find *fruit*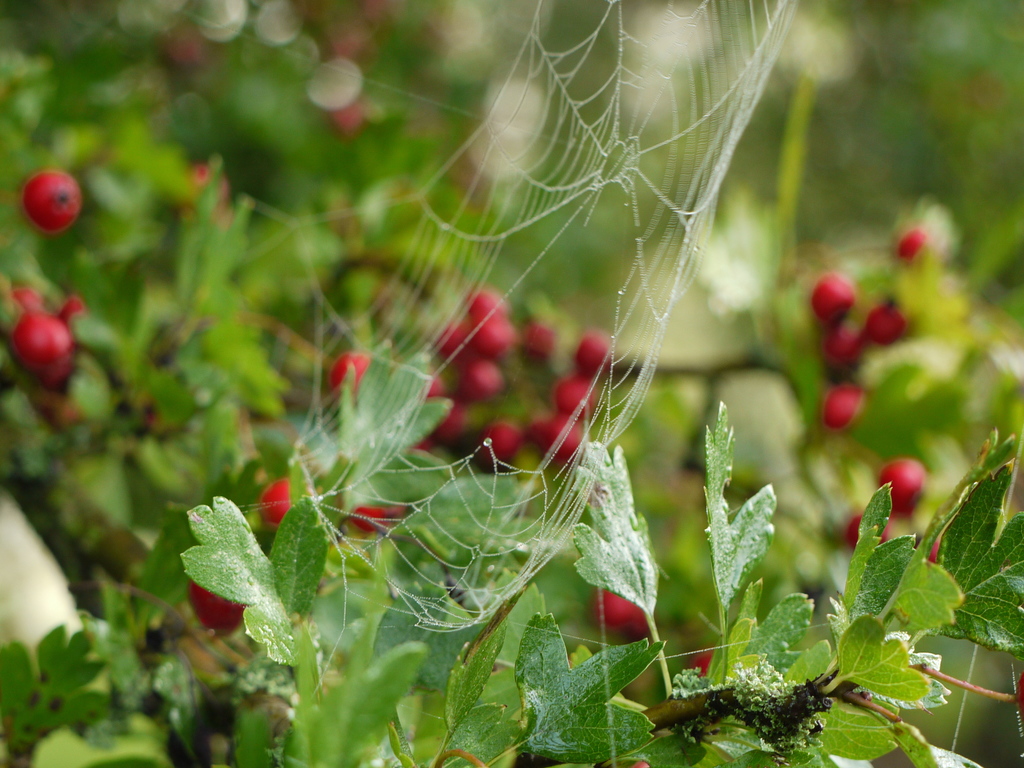
<box>1,280,41,316</box>
